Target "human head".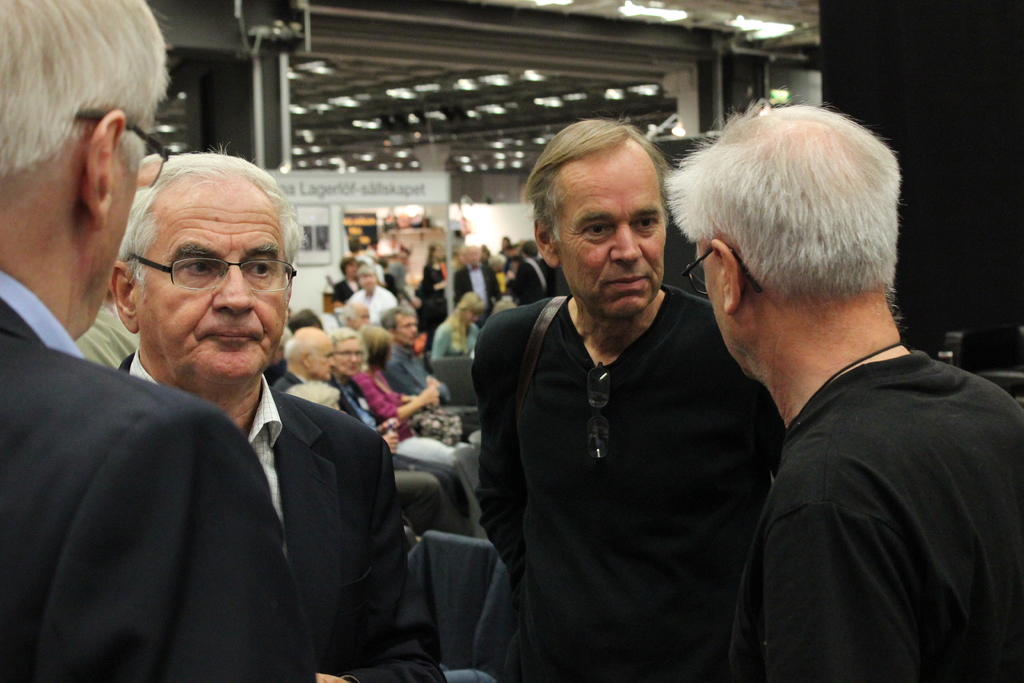
Target region: 288 308 322 326.
